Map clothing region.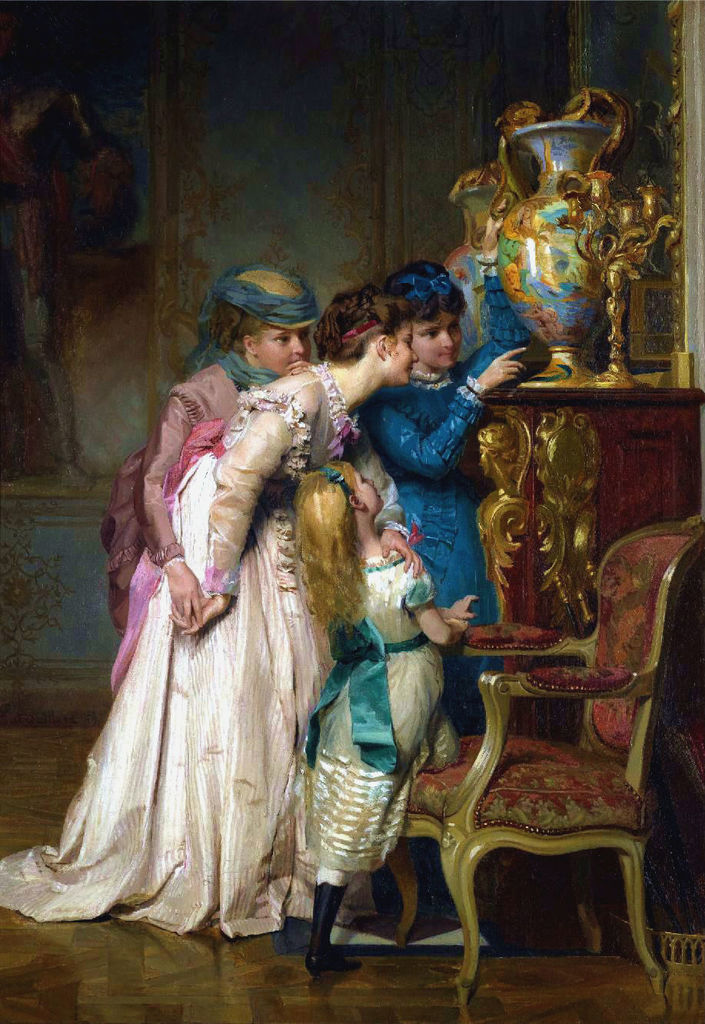
Mapped to <region>38, 383, 358, 931</region>.
